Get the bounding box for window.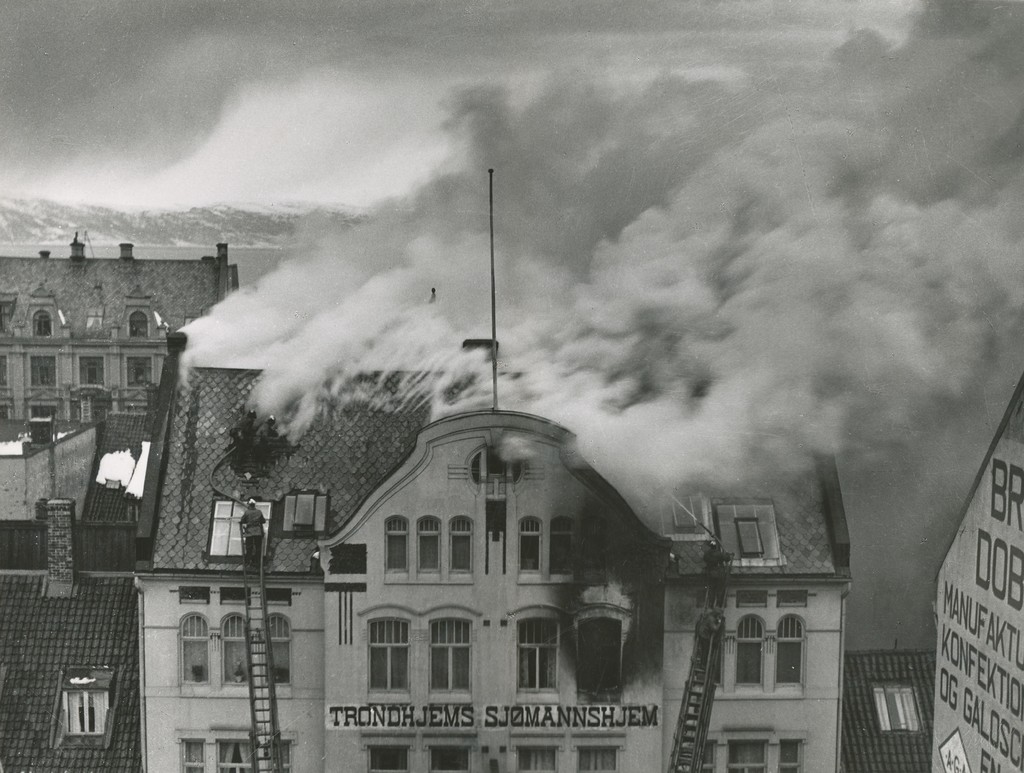
detection(179, 610, 209, 685).
